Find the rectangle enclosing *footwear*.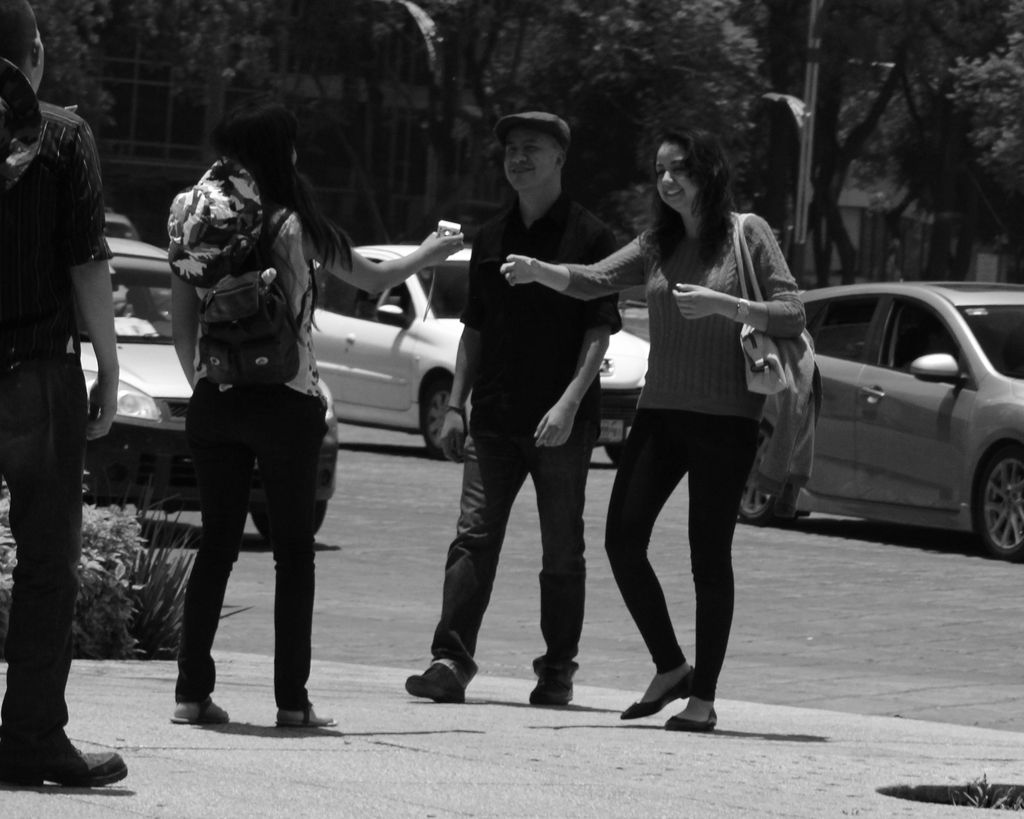
<region>404, 658, 453, 709</region>.
